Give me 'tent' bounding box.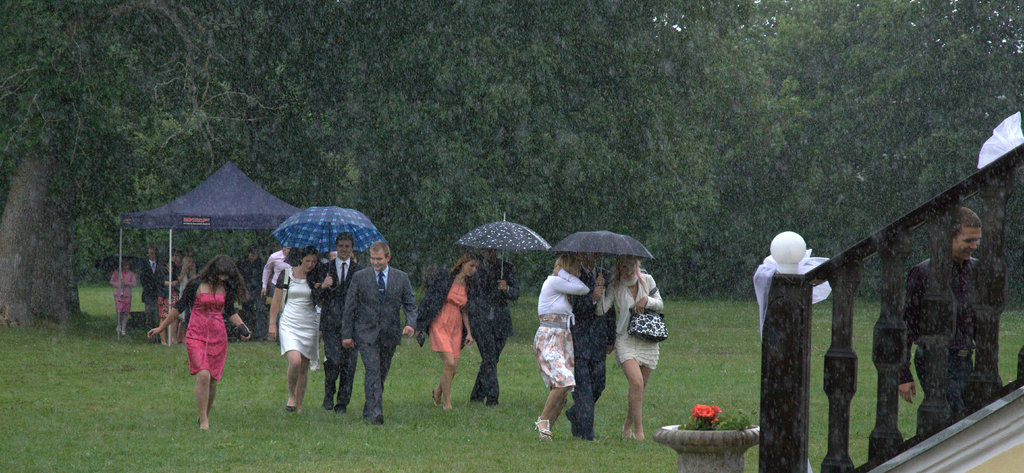
l=116, t=161, r=302, b=345.
